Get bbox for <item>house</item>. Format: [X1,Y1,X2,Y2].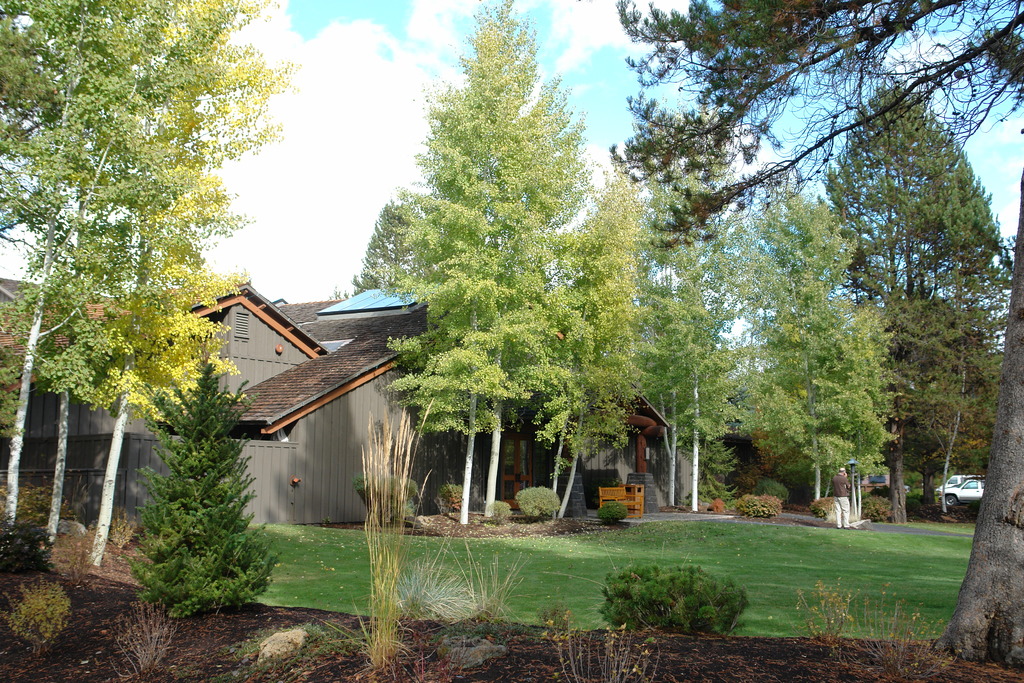
[21,280,464,525].
